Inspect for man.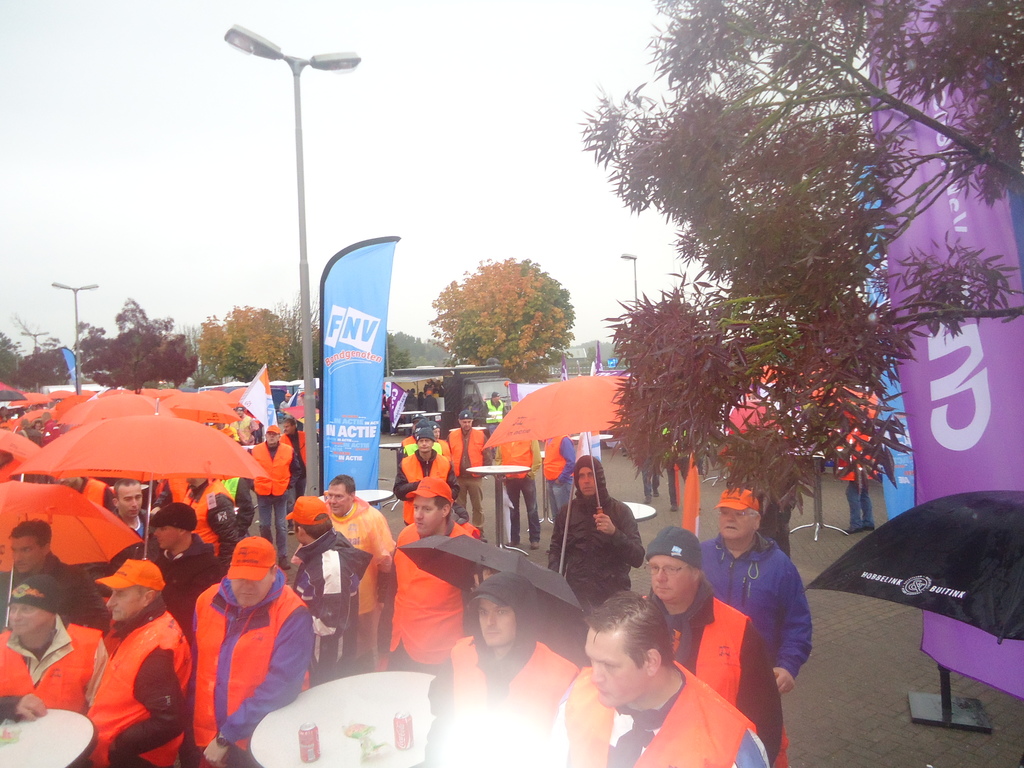
Inspection: 391:428:461:525.
